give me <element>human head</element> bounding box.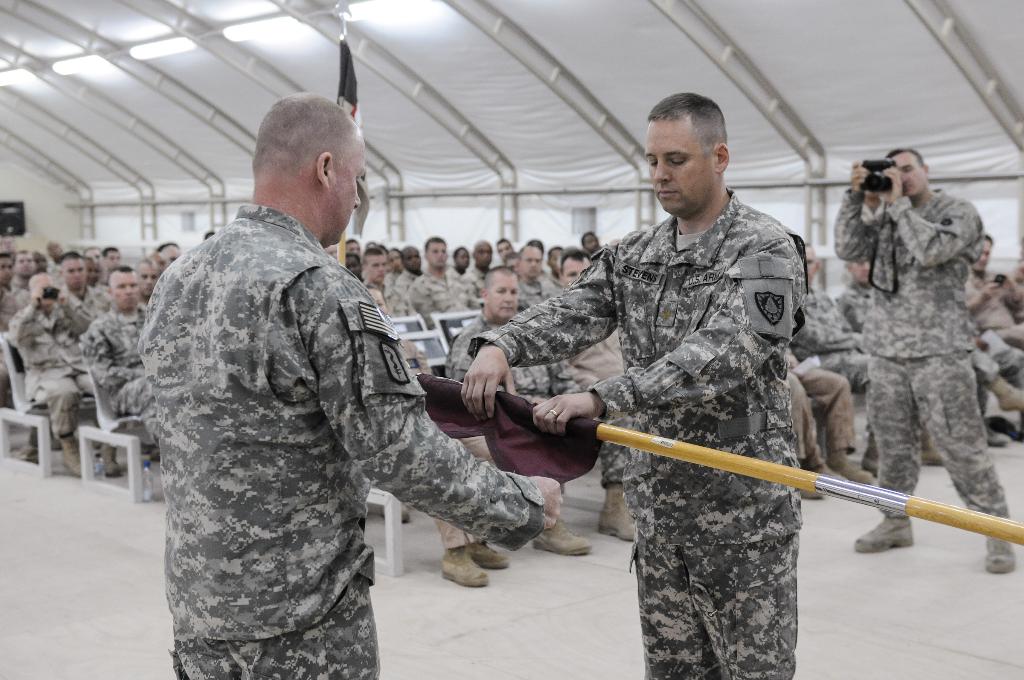
left=388, top=249, right=405, bottom=274.
